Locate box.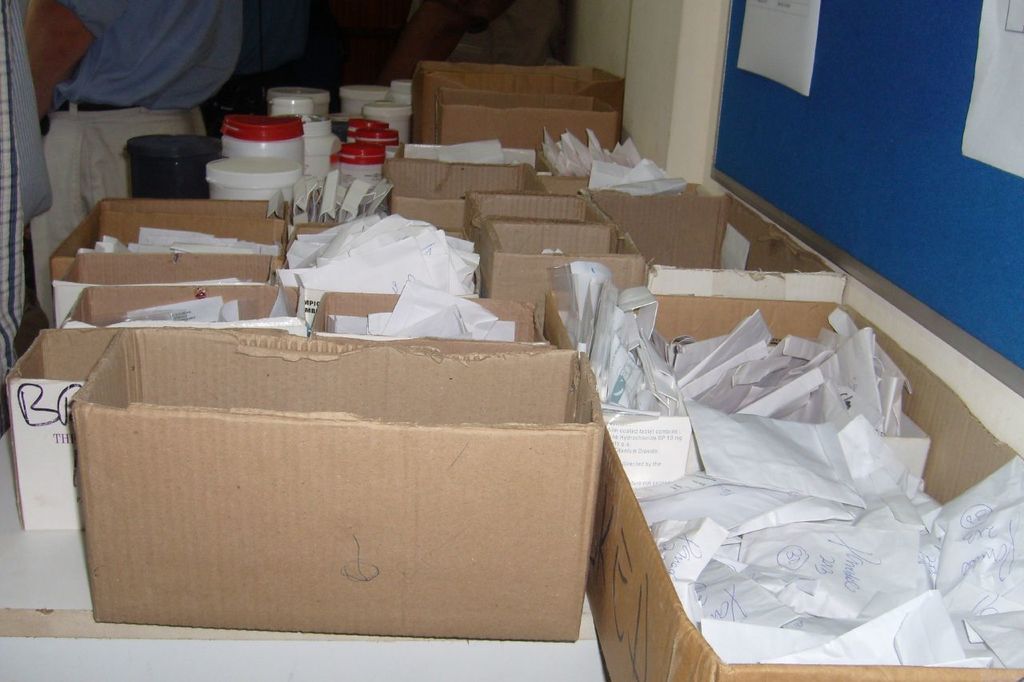
Bounding box: (x1=434, y1=89, x2=619, y2=171).
